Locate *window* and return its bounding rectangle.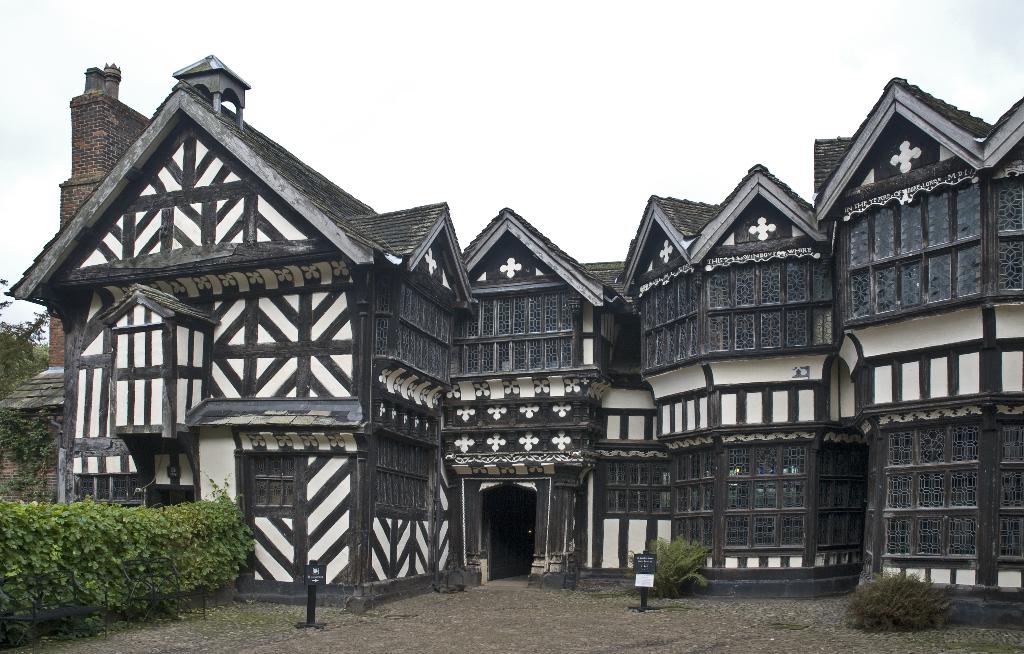
left=640, top=278, right=698, bottom=367.
